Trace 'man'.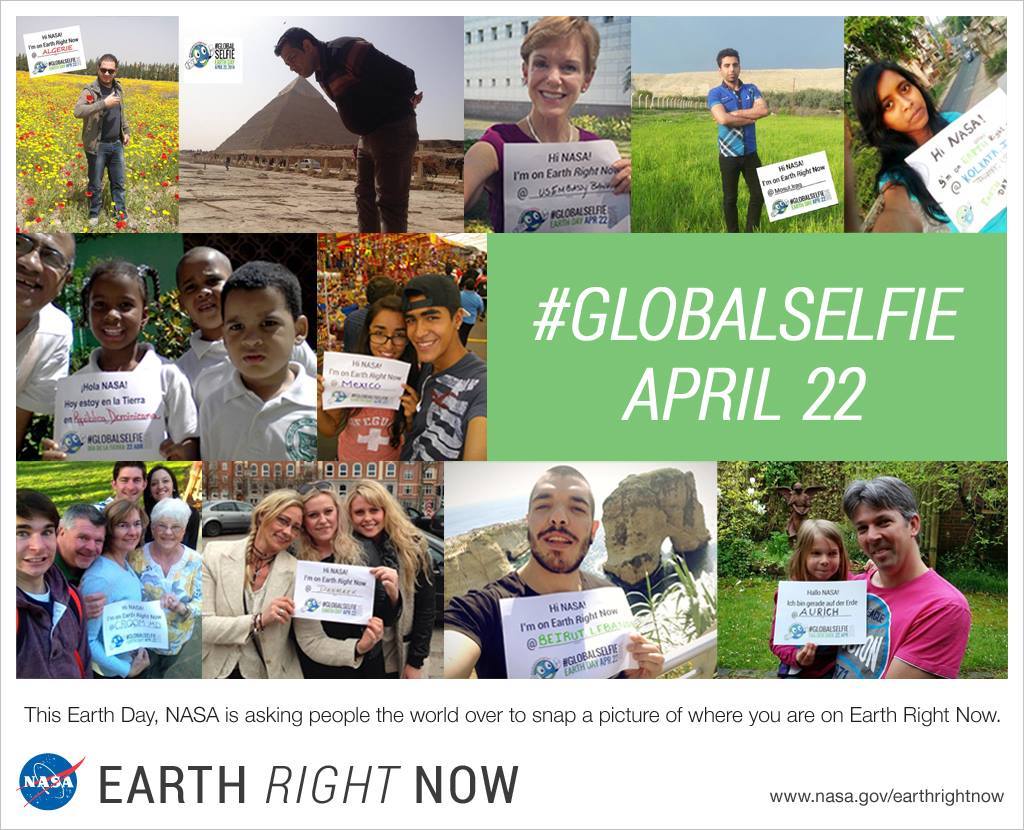
Traced to [x1=58, y1=500, x2=113, y2=621].
